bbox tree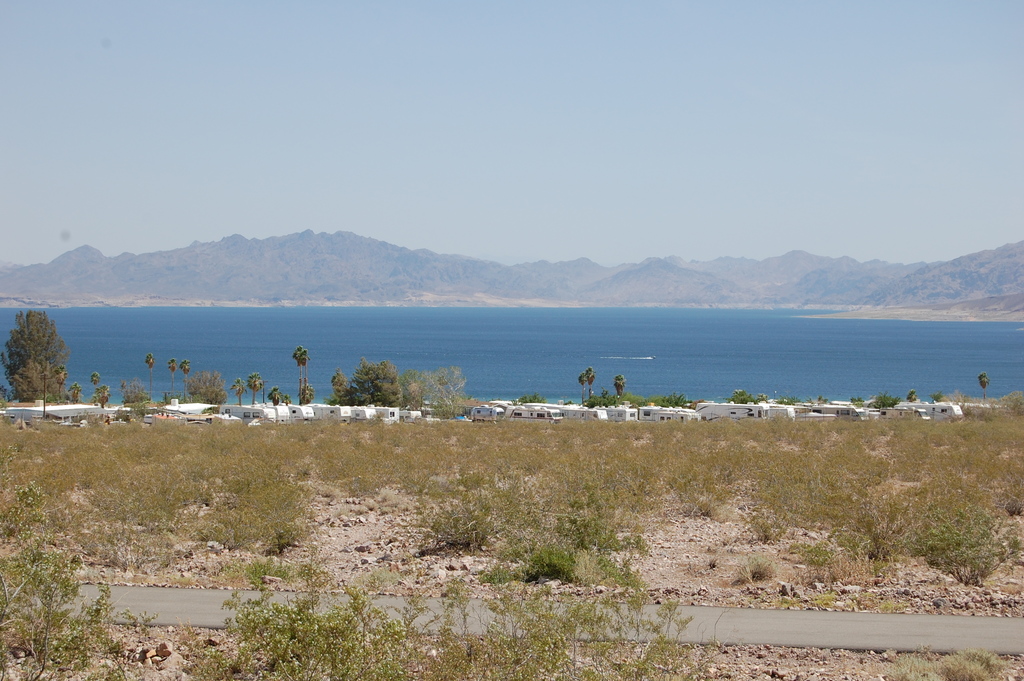
[656, 386, 696, 411]
